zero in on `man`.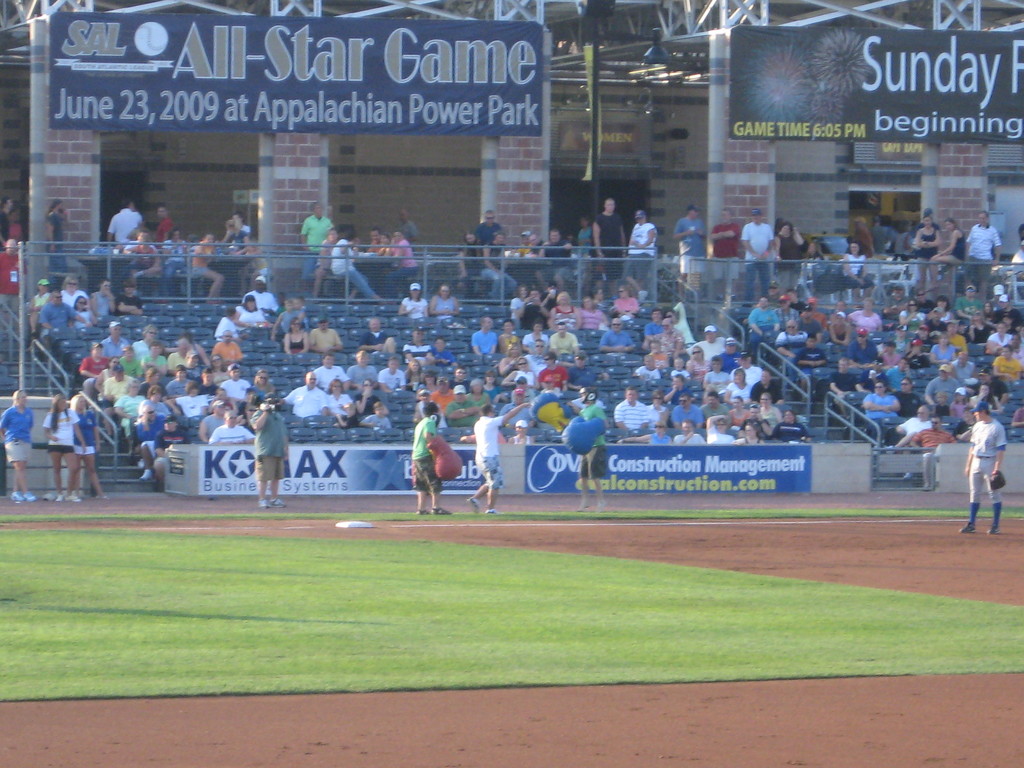
Zeroed in: Rect(966, 206, 1002, 301).
